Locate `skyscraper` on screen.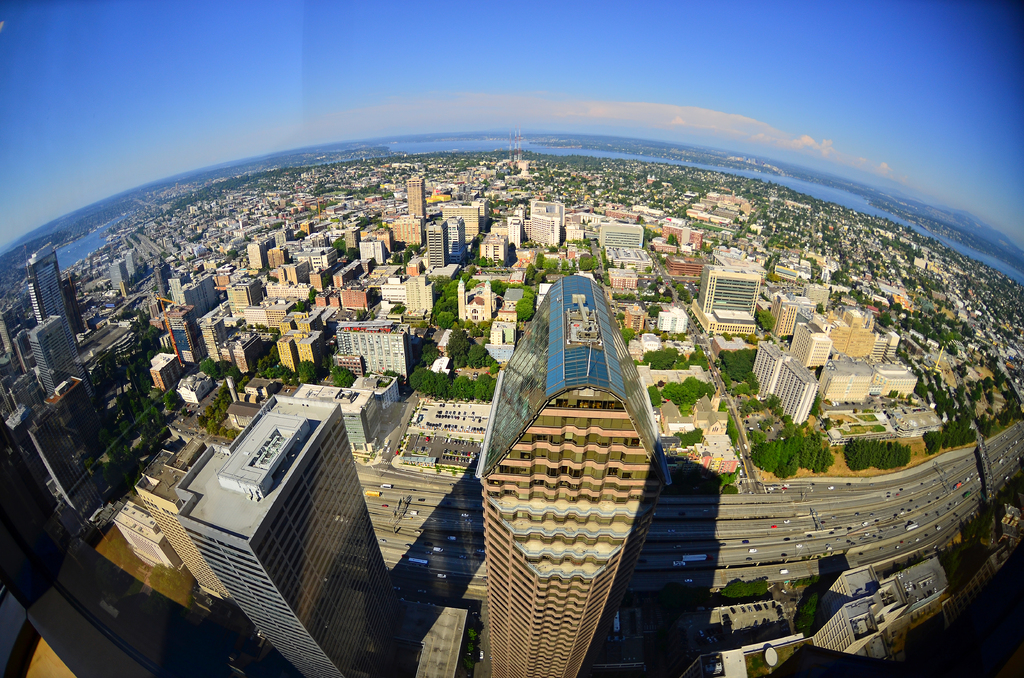
On screen at [457,264,660,665].
